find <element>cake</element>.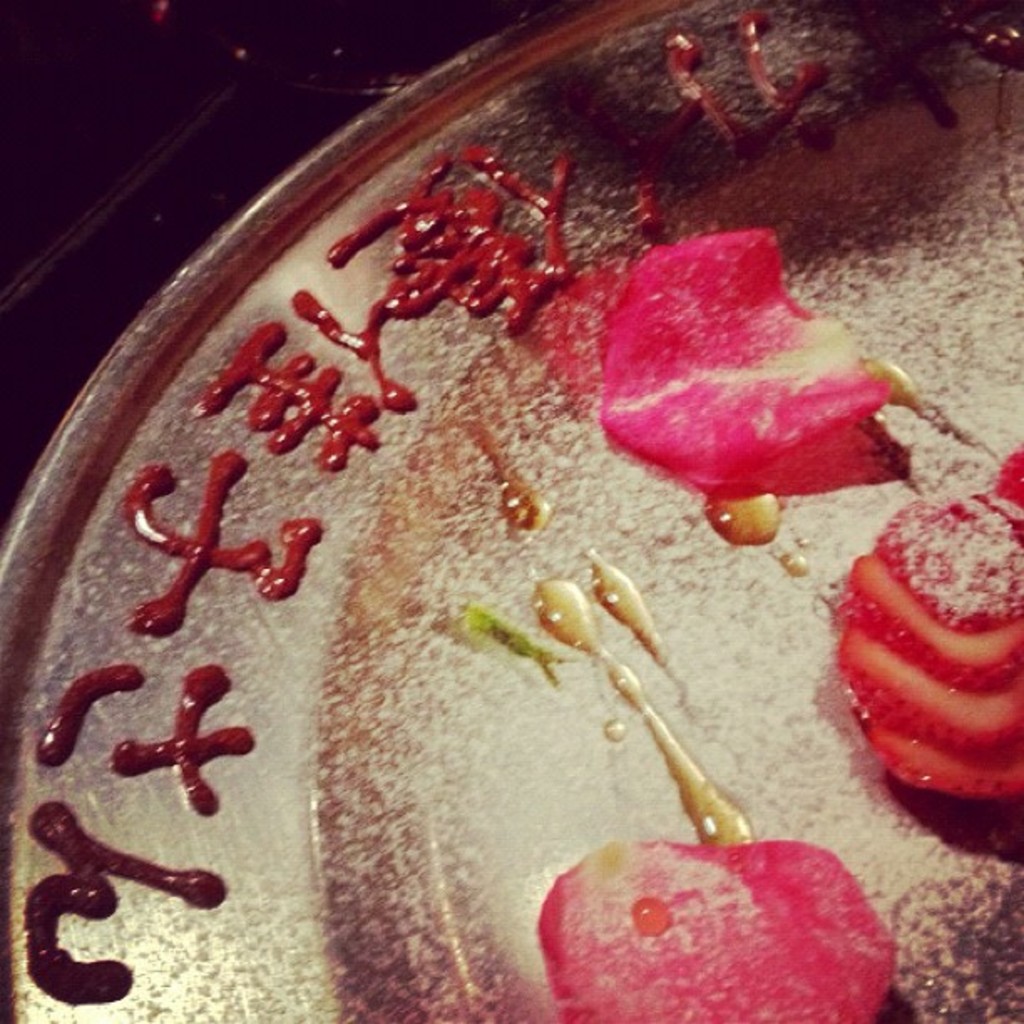
842/452/1022/800.
